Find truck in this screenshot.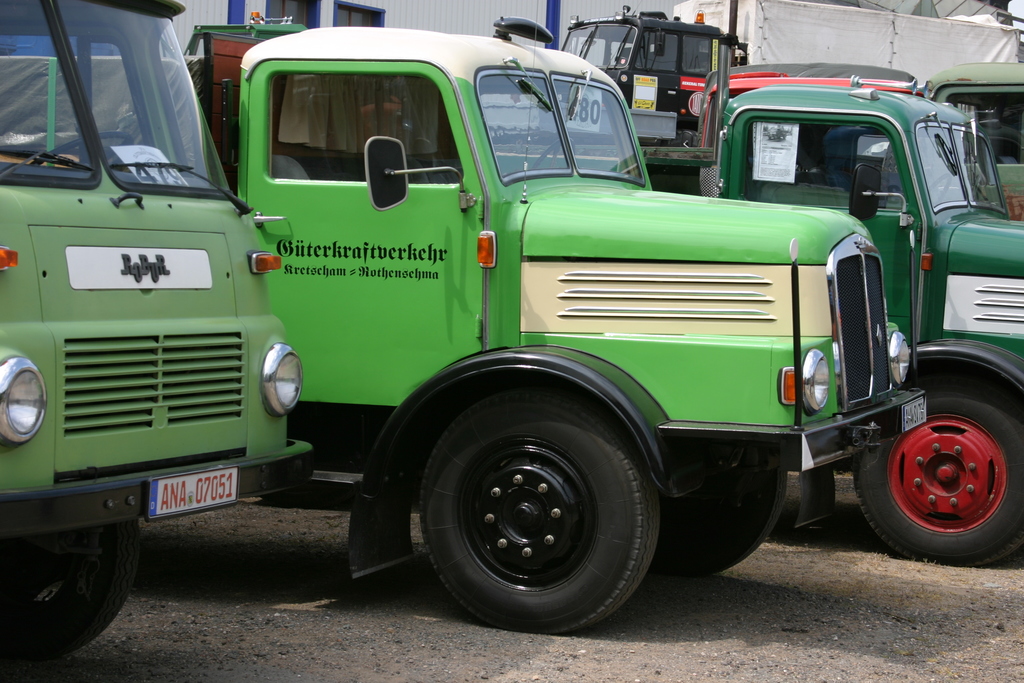
The bounding box for truck is (635, 89, 1023, 567).
